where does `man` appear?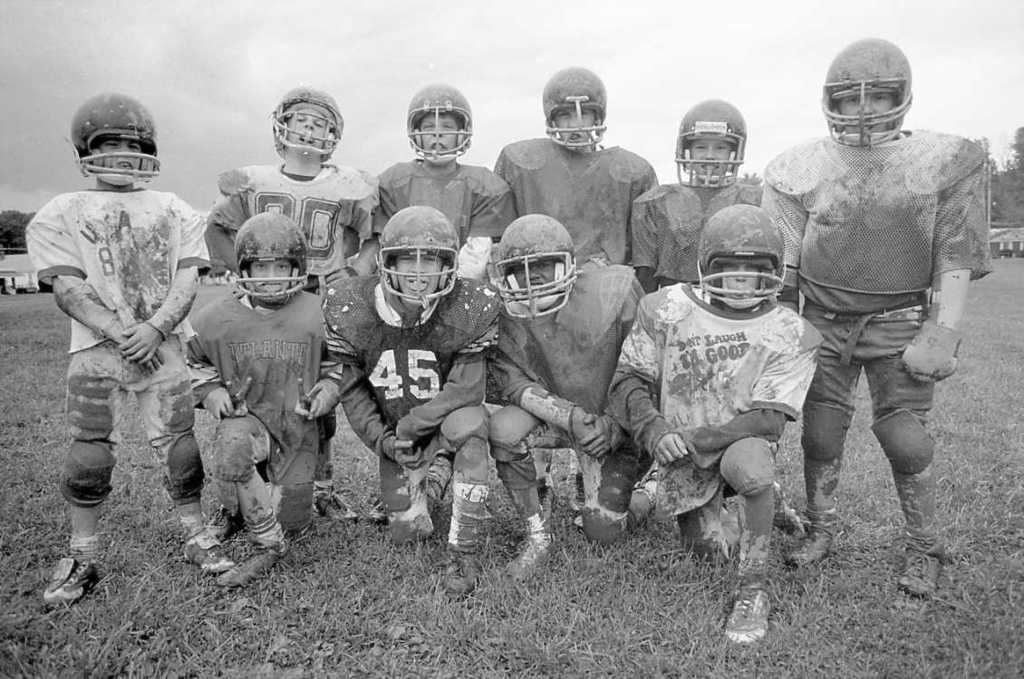
Appears at locate(780, 34, 988, 563).
